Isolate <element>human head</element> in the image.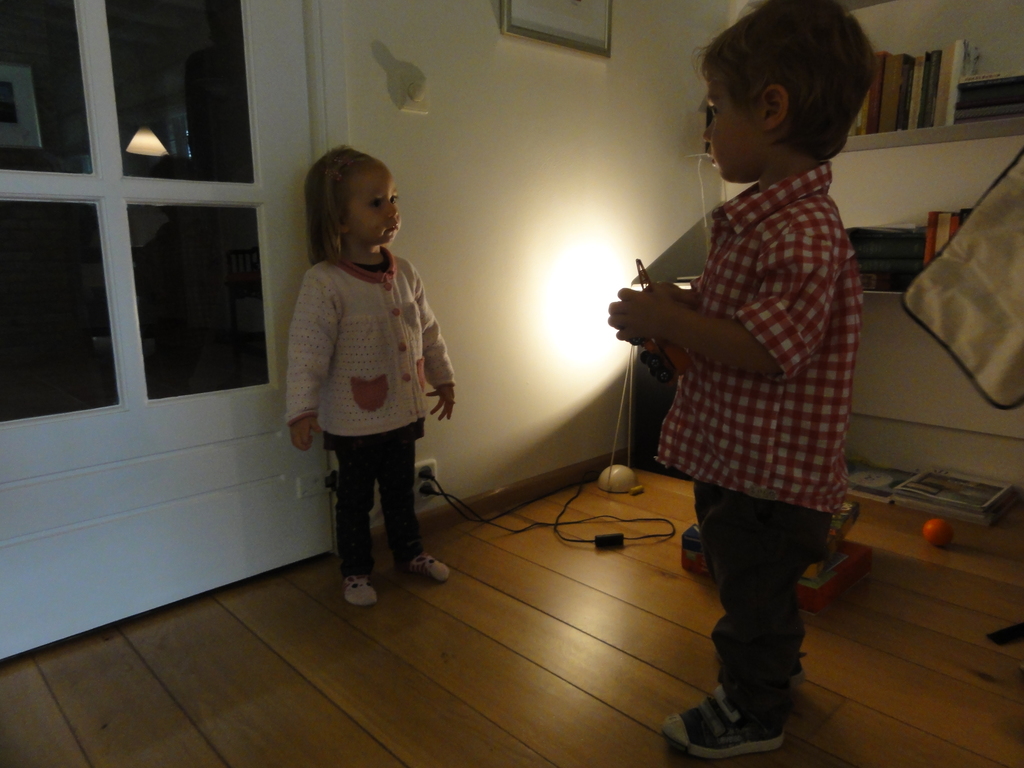
Isolated region: [307, 141, 405, 250].
